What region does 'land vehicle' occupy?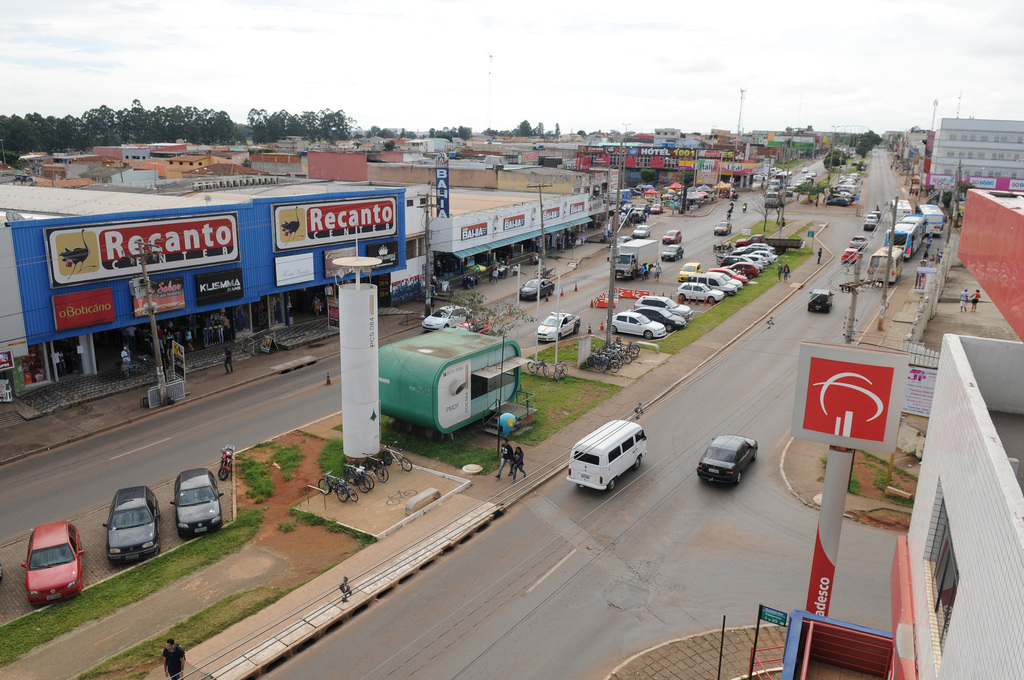
x1=380, y1=441, x2=414, y2=473.
